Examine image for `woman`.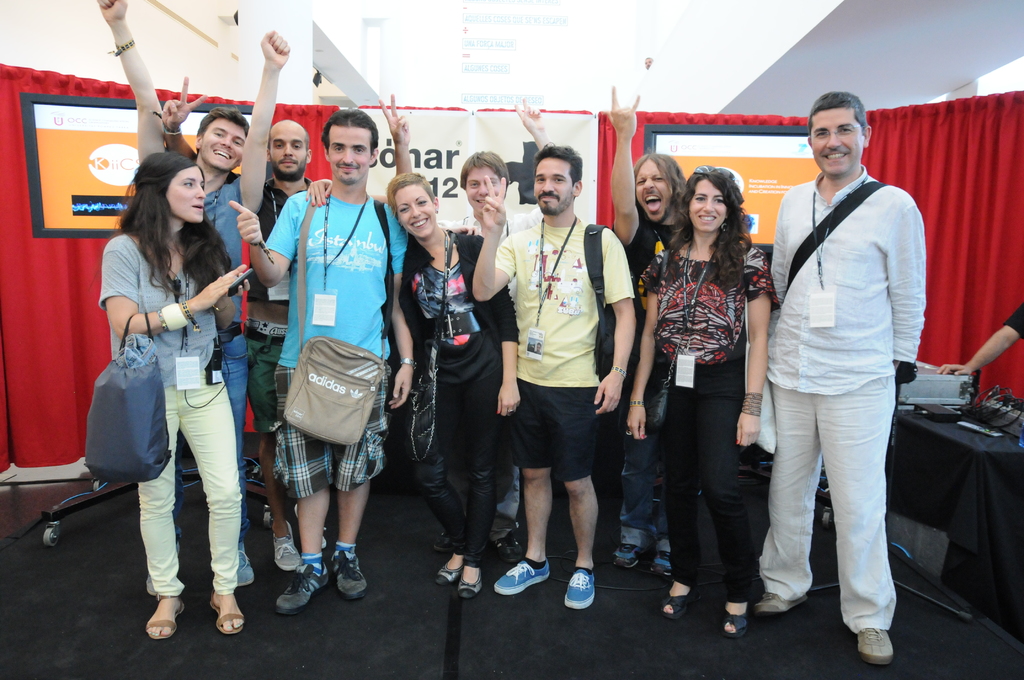
Examination result: rect(97, 147, 252, 635).
